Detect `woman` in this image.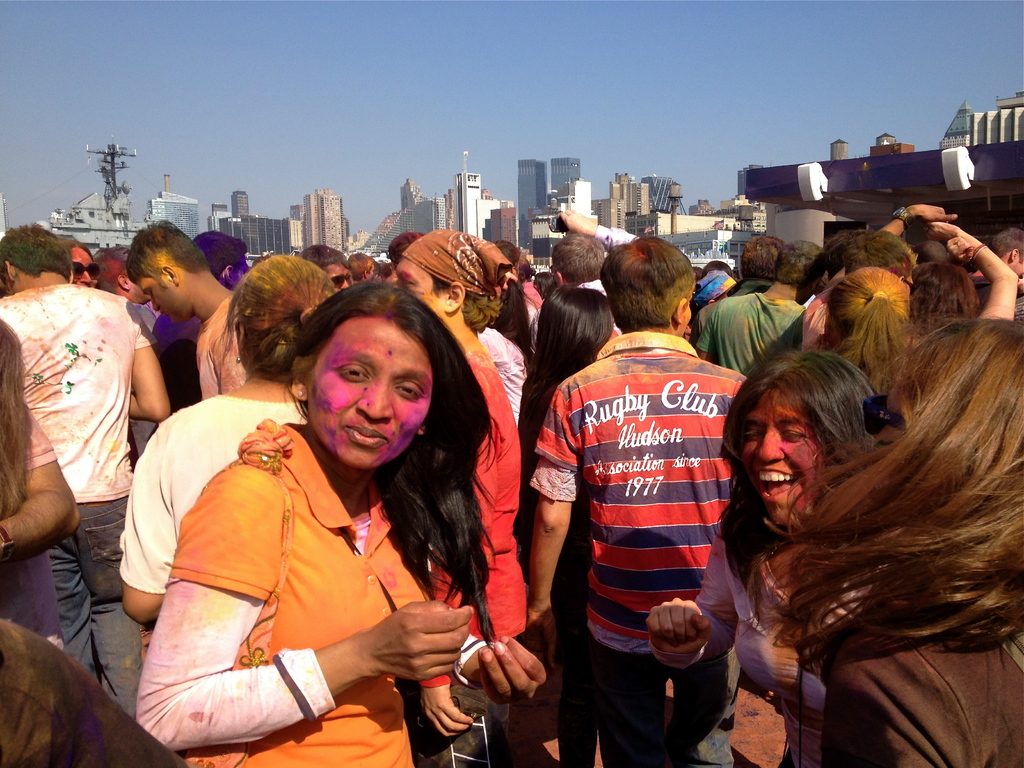
Detection: pyautogui.locateOnScreen(739, 311, 1023, 767).
